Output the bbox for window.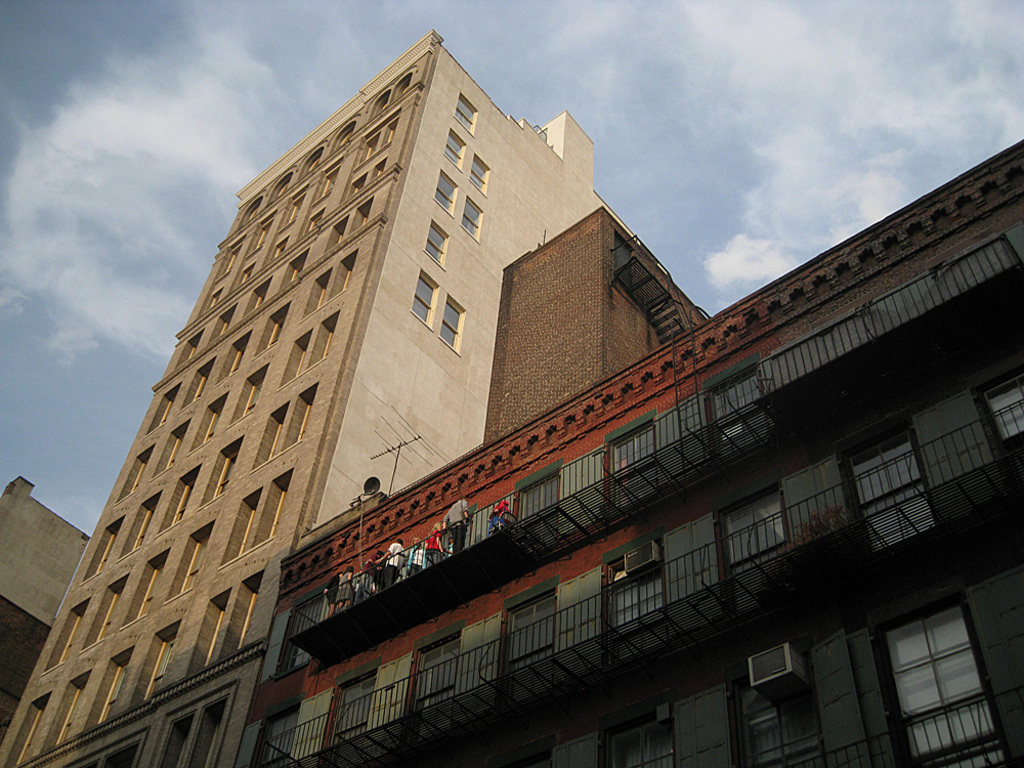
pyautogui.locateOnScreen(244, 217, 286, 257).
